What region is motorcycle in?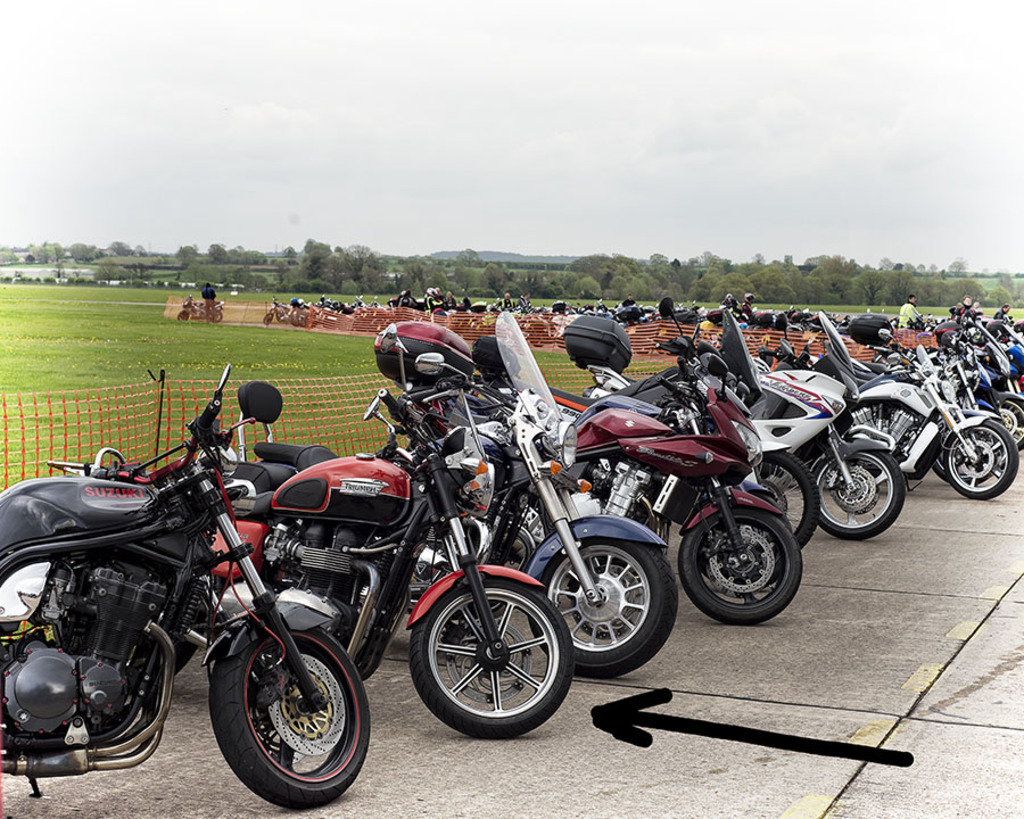
<region>978, 346, 1019, 387</region>.
